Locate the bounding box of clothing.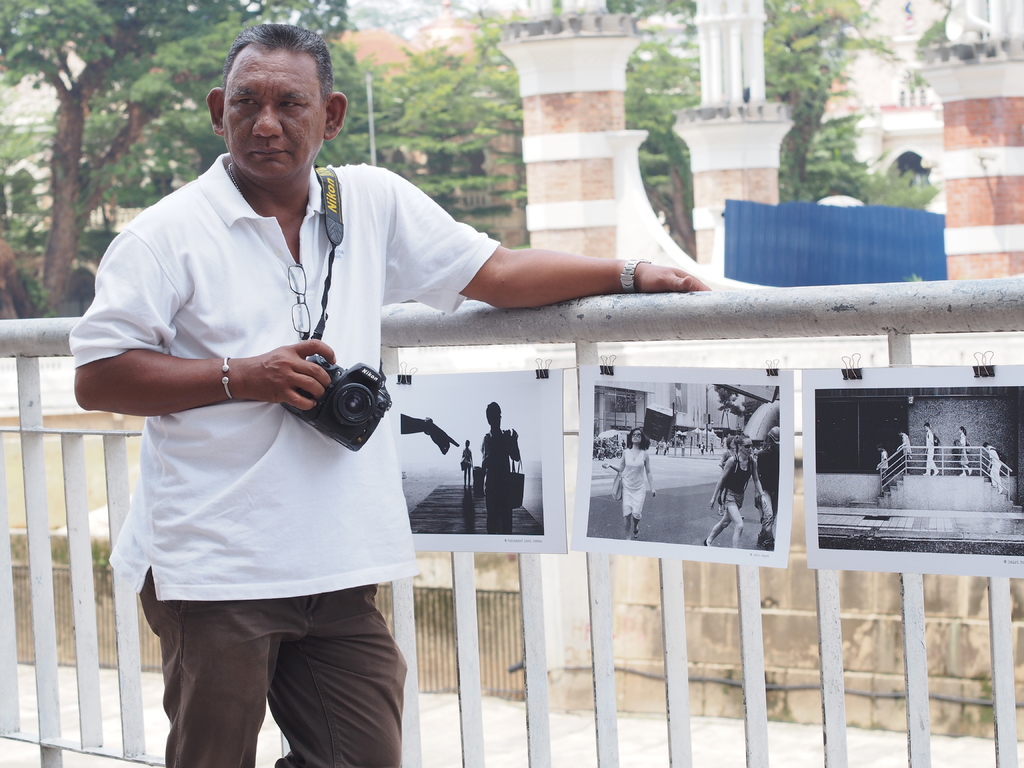
Bounding box: region(625, 447, 651, 523).
